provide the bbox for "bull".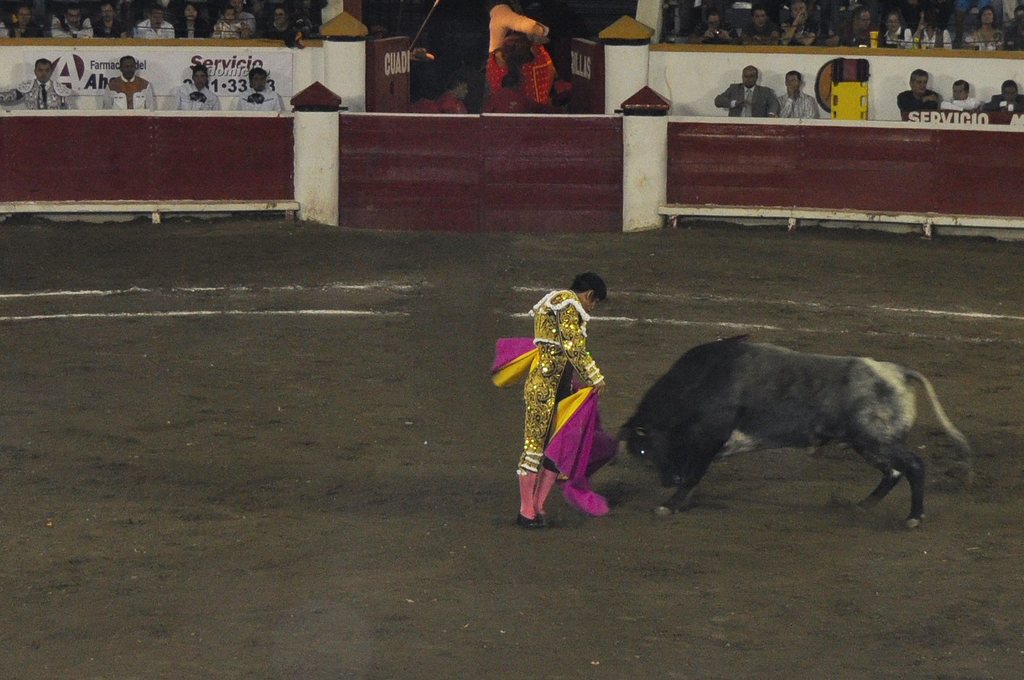
{"left": 615, "top": 335, "right": 979, "bottom": 525}.
